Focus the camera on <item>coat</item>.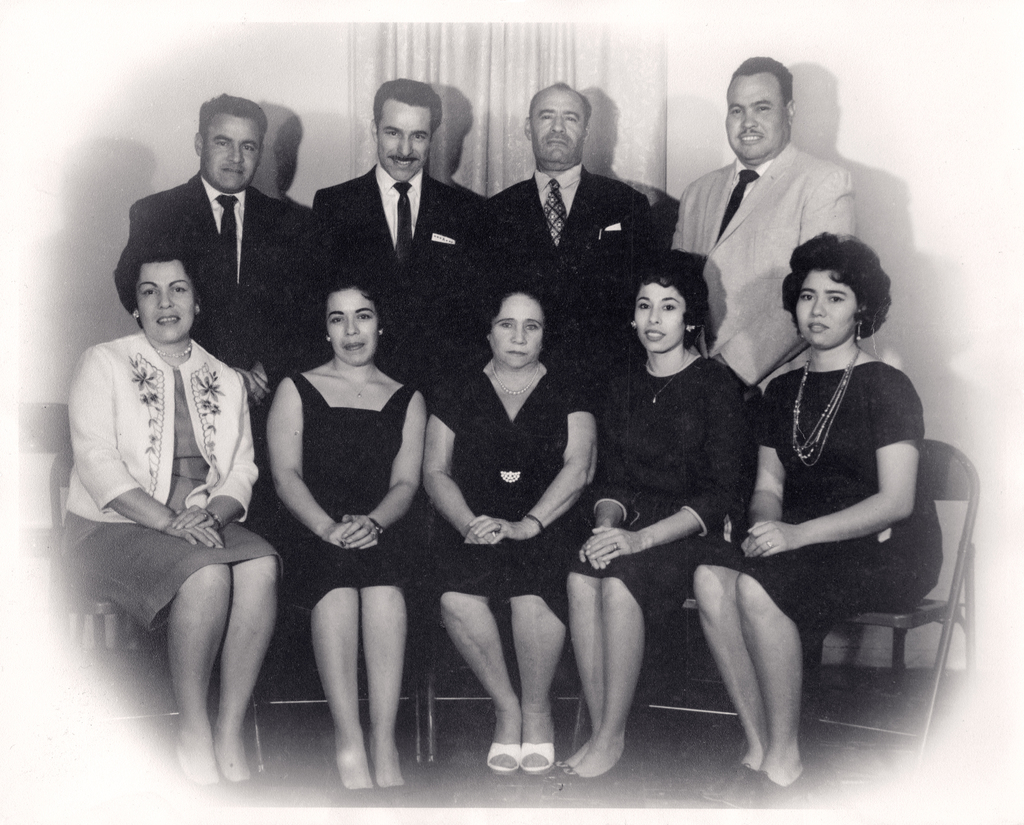
Focus region: 482, 159, 643, 395.
